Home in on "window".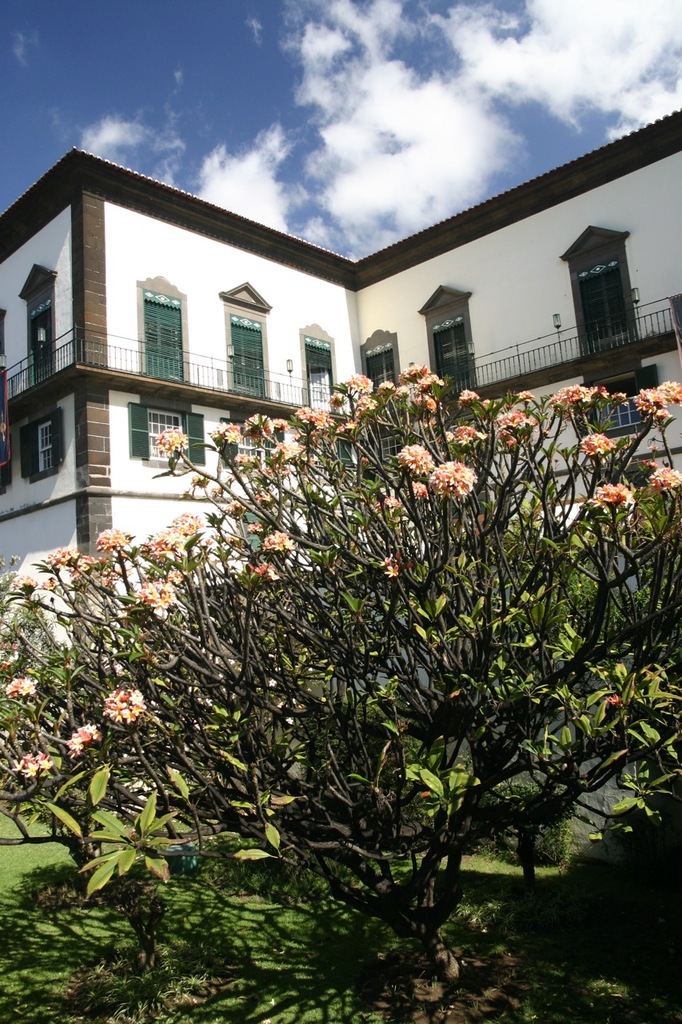
Homed in at [219,284,266,386].
